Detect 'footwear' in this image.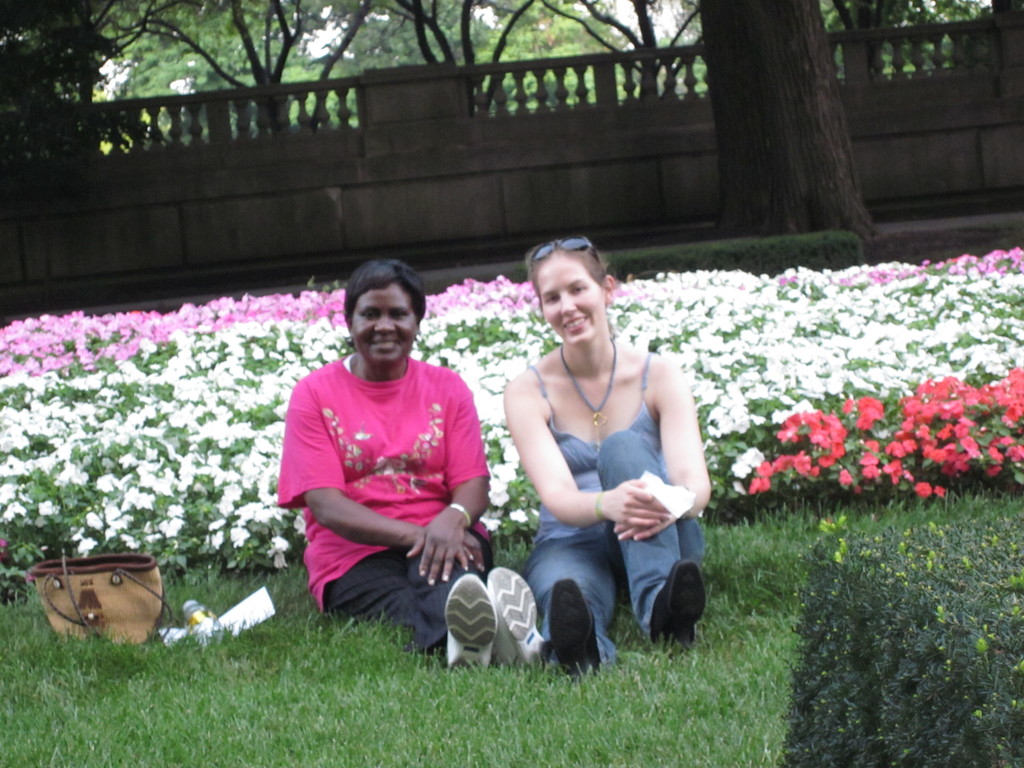
Detection: 653, 559, 709, 656.
